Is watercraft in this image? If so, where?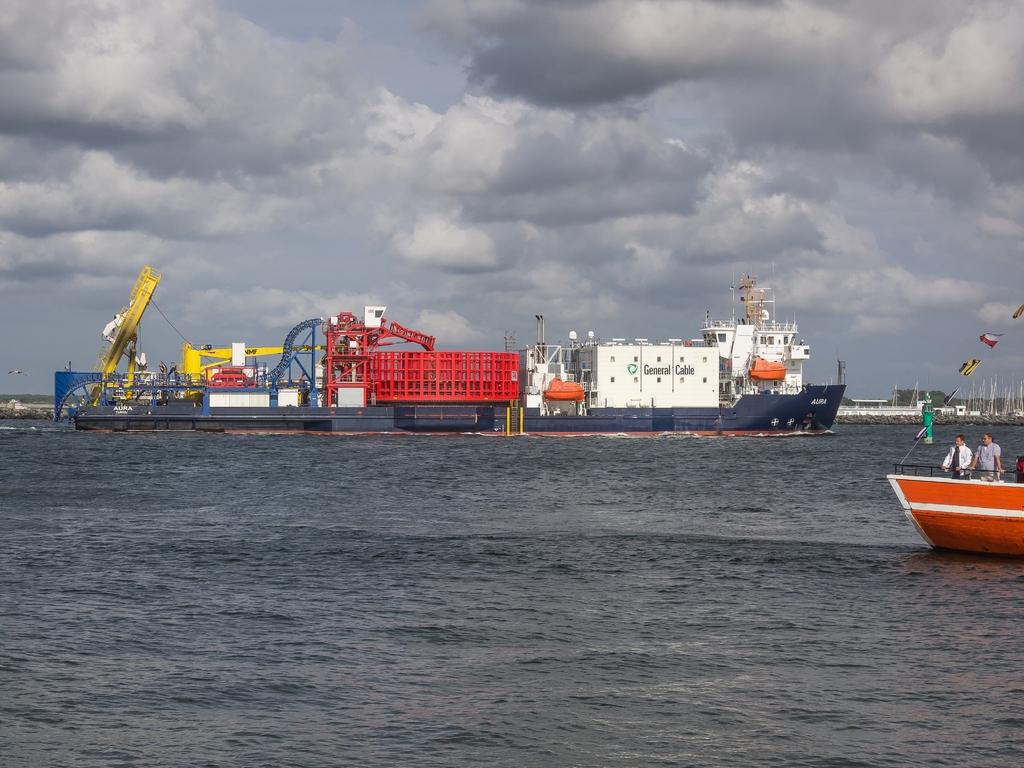
Yes, at Rect(885, 465, 1023, 544).
